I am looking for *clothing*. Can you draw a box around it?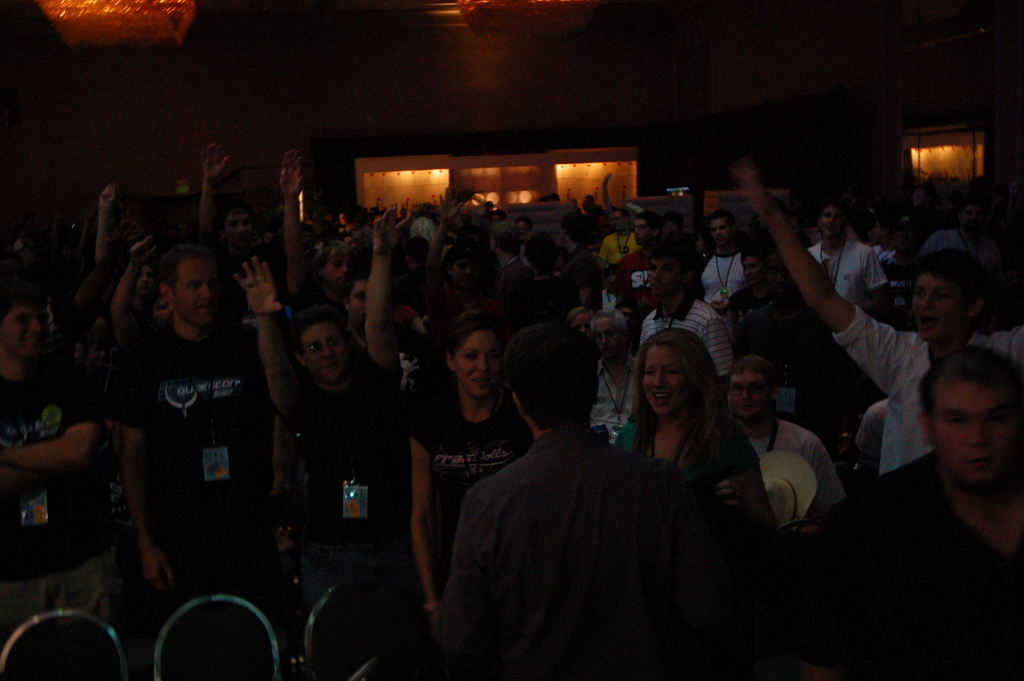
Sure, the bounding box is rect(634, 300, 740, 375).
